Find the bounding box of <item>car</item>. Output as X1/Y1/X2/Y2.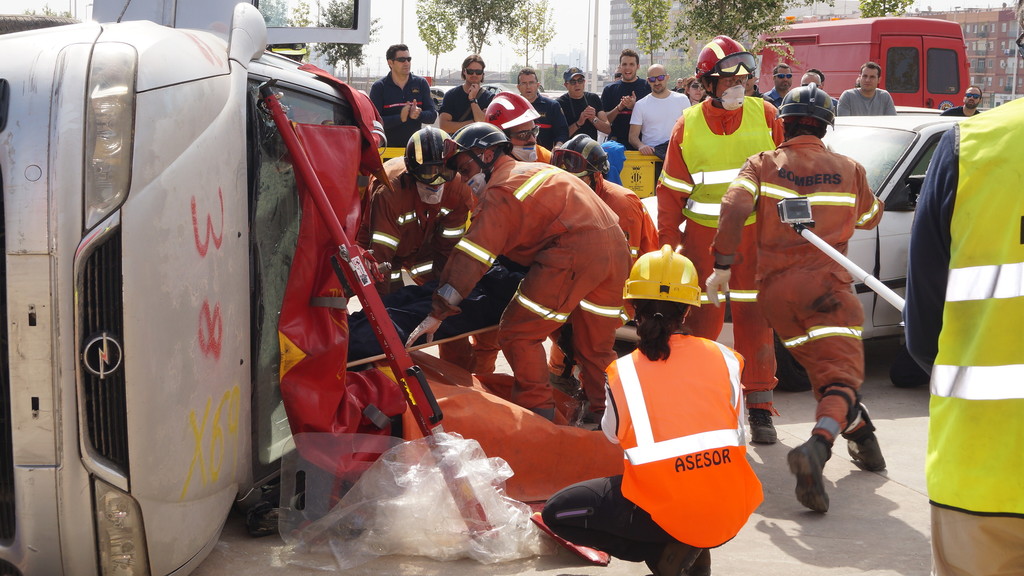
428/86/457/101.
